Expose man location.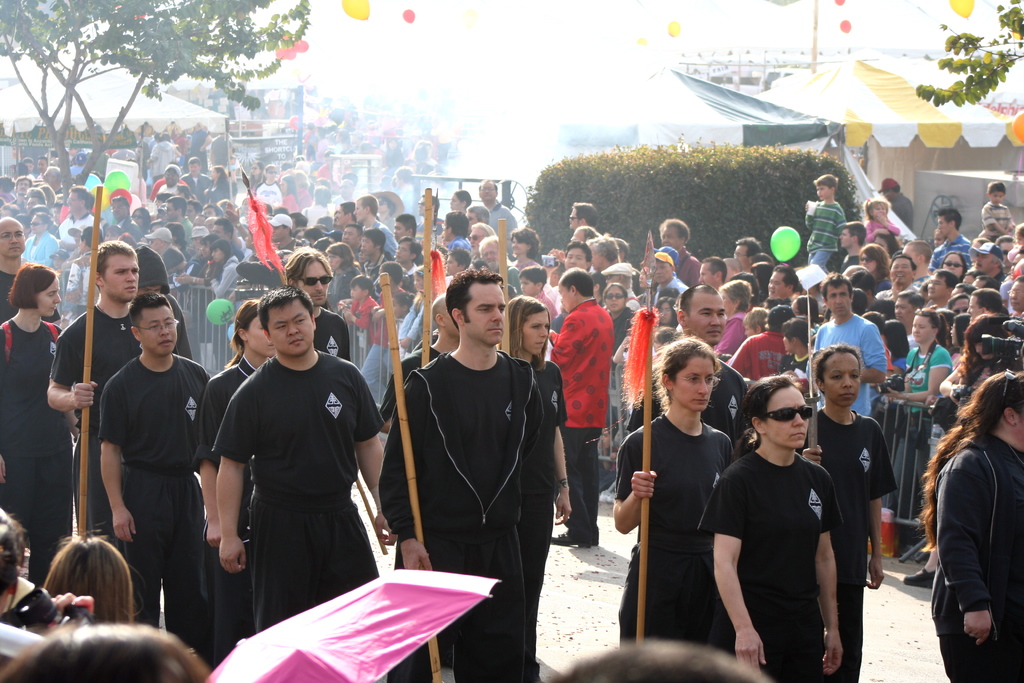
Exposed at (left=925, top=270, right=959, bottom=308).
